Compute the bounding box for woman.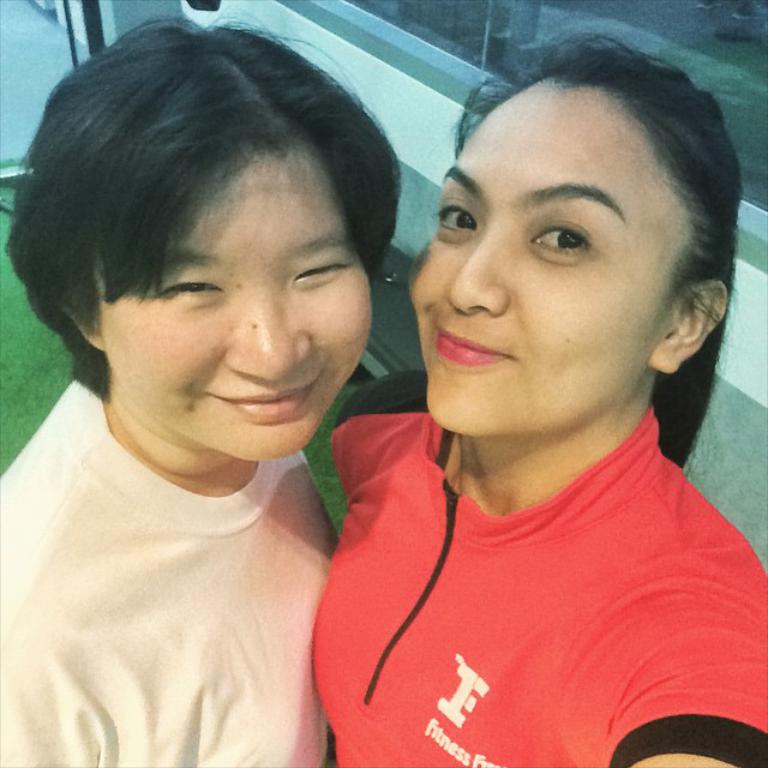
<bbox>306, 29, 767, 767</bbox>.
